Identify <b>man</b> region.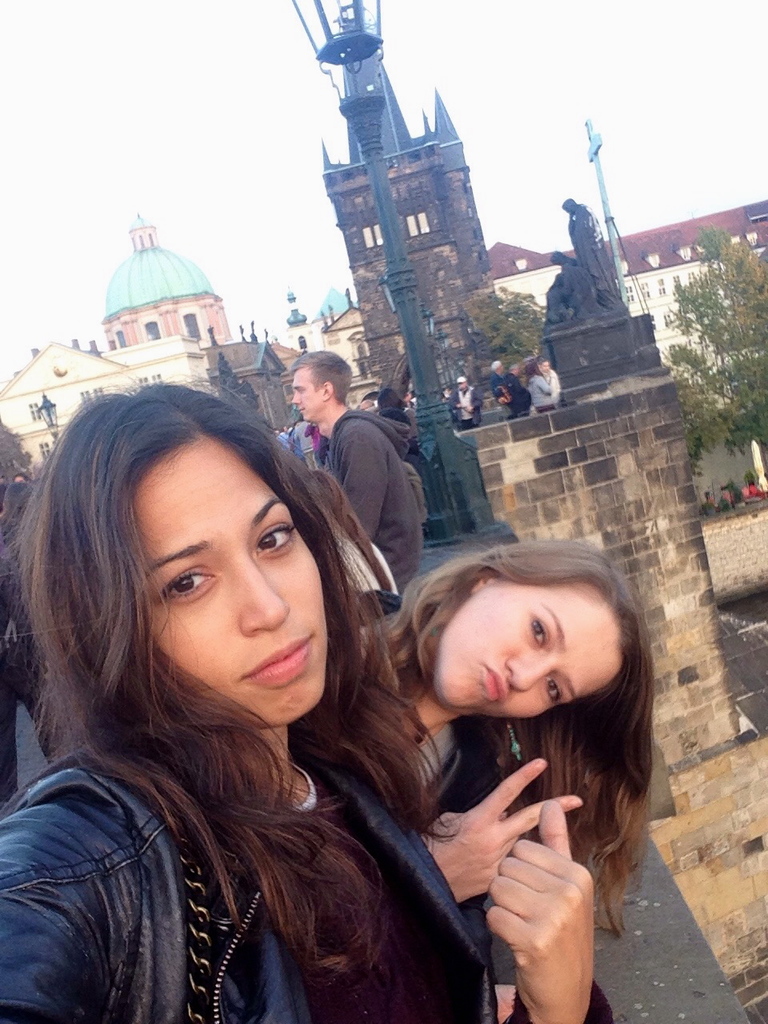
Region: 449/374/486/434.
